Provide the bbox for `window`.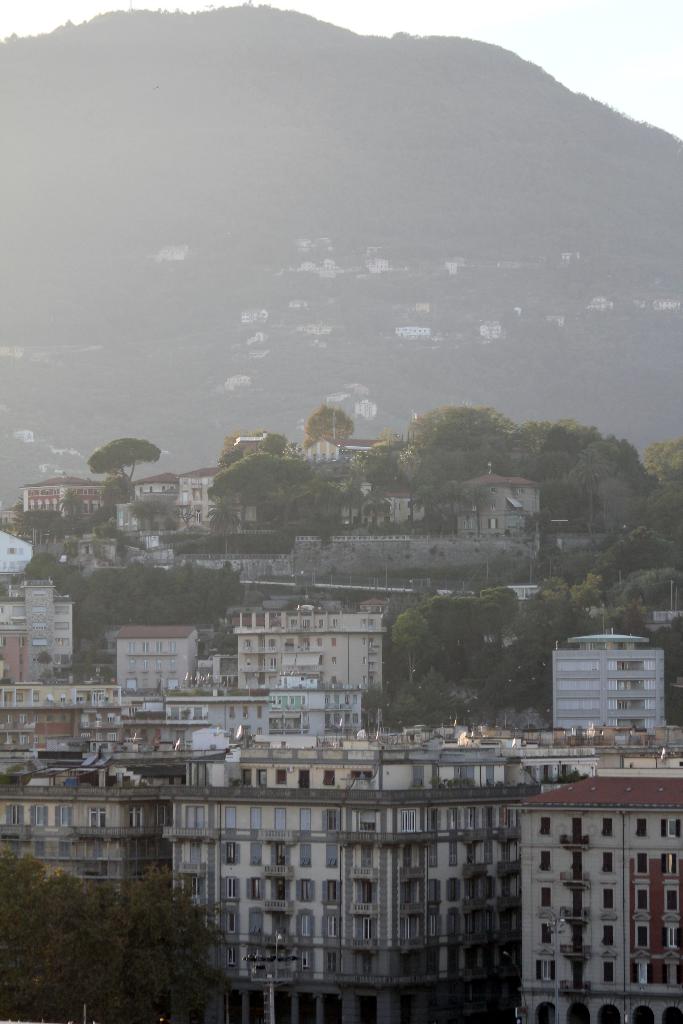
select_region(638, 853, 648, 874).
